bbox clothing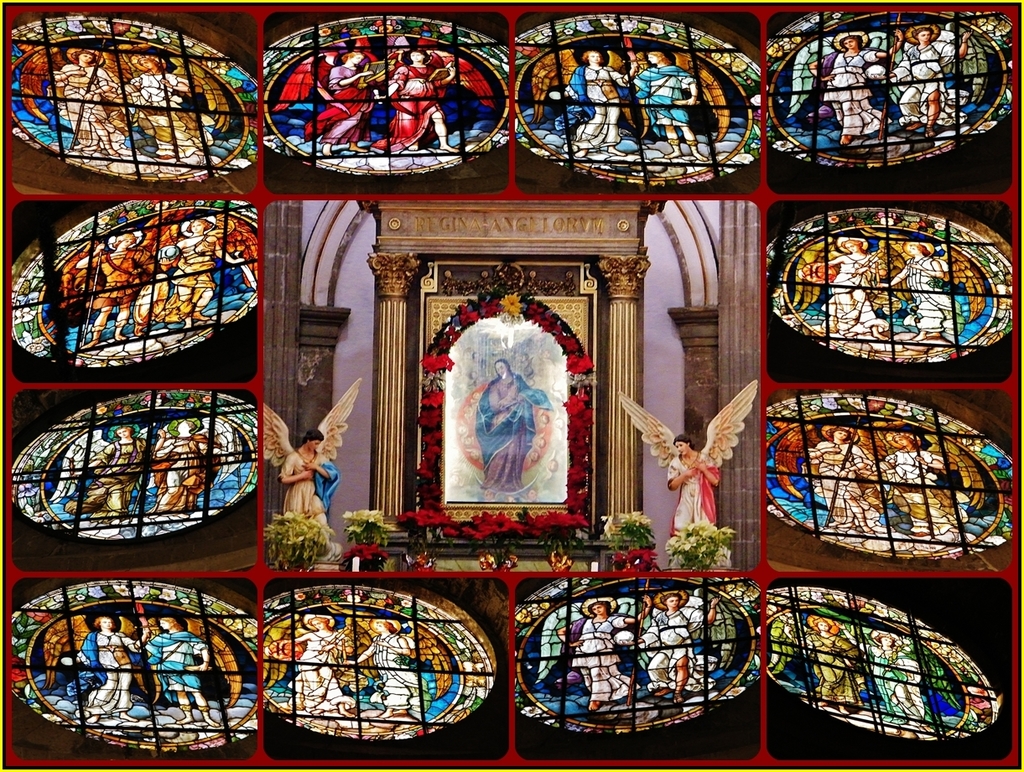
left=279, top=451, right=336, bottom=533
